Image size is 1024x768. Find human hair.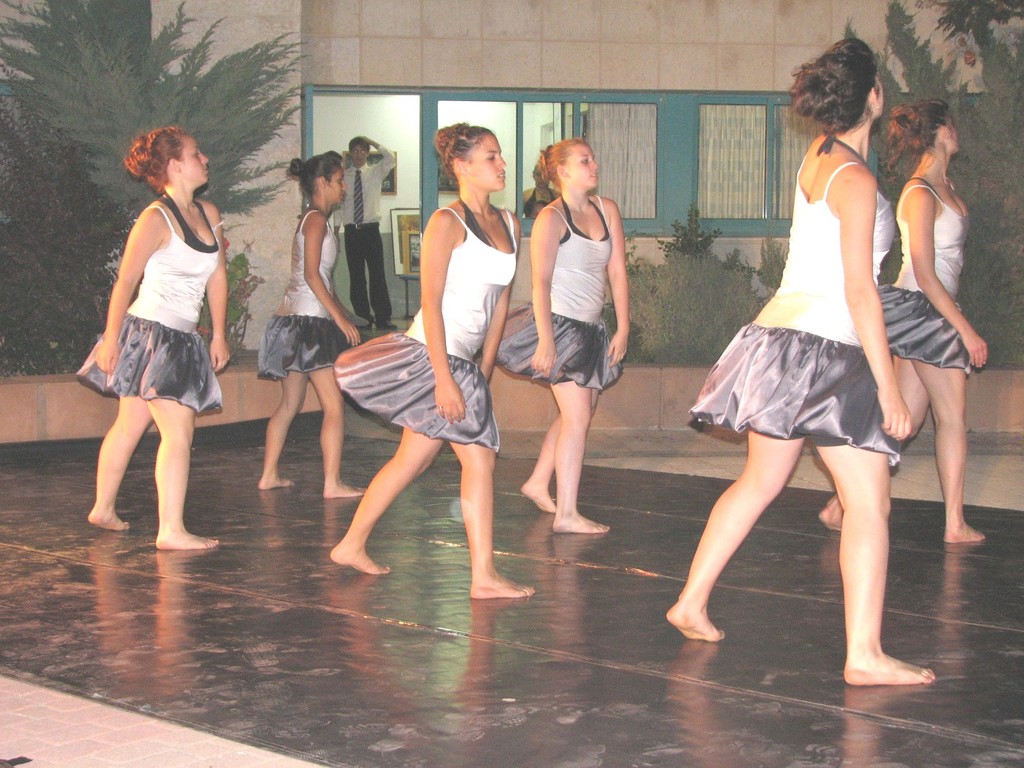
(115, 124, 202, 209).
